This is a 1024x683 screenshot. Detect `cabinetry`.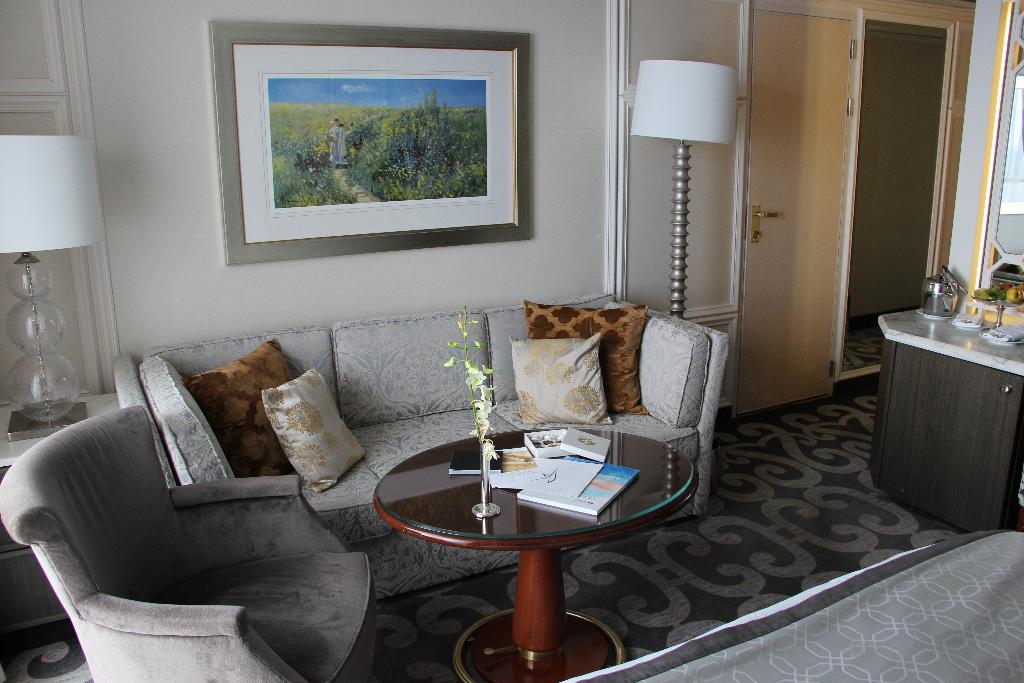
x1=712 y1=0 x2=965 y2=441.
